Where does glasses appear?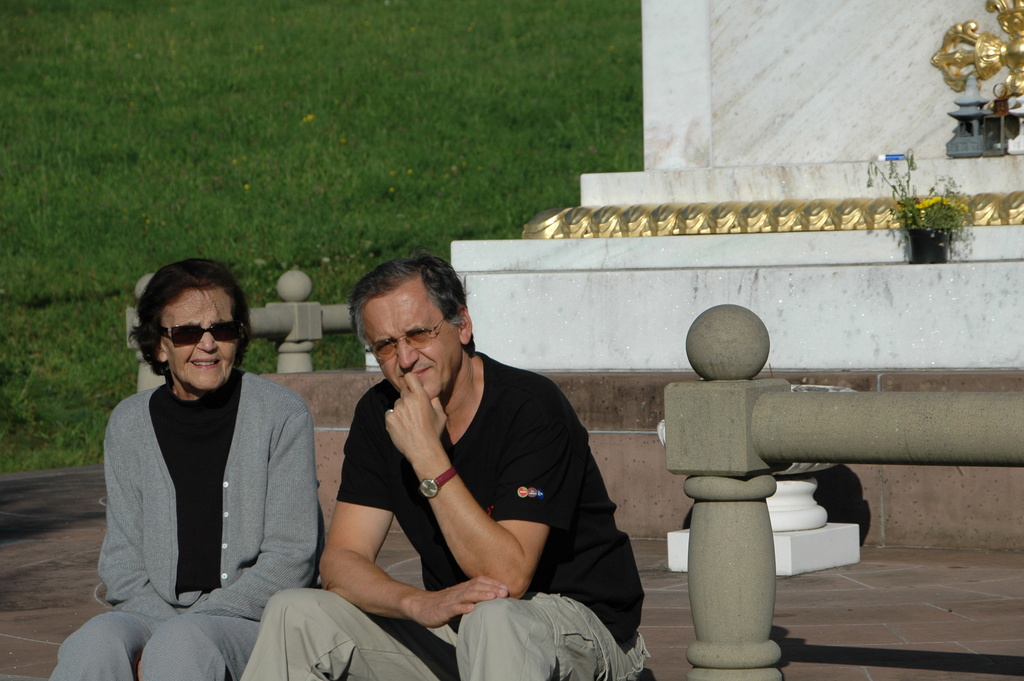
Appears at <bbox>154, 320, 250, 347</bbox>.
